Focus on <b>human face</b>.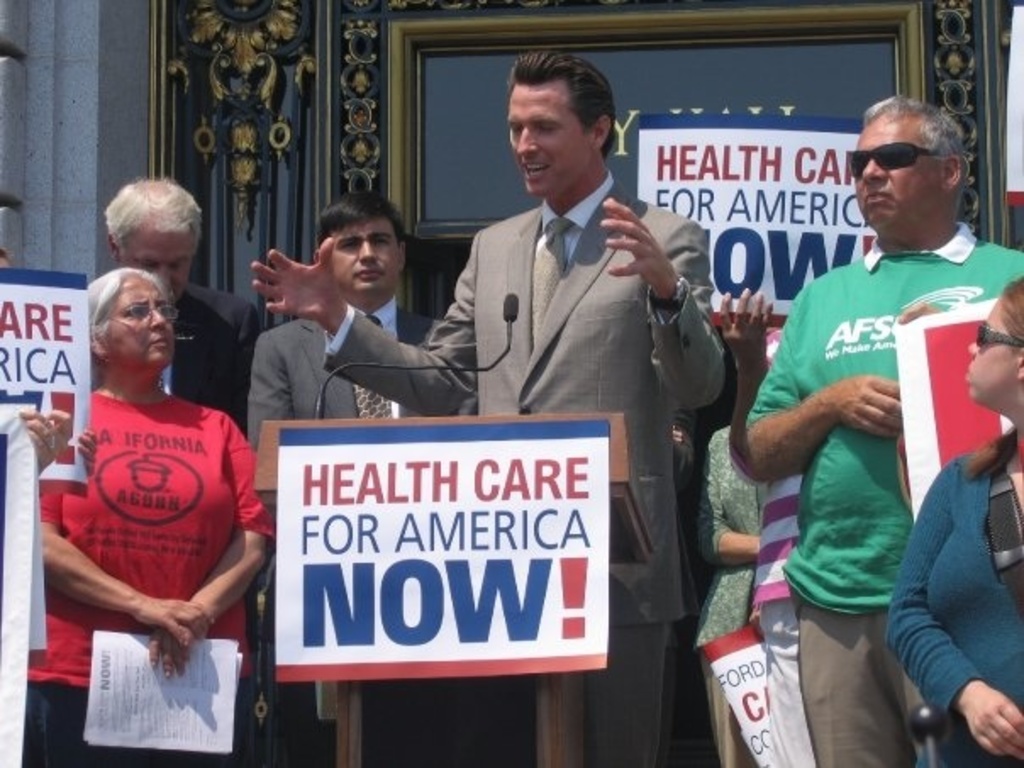
Focused at select_region(114, 222, 193, 280).
